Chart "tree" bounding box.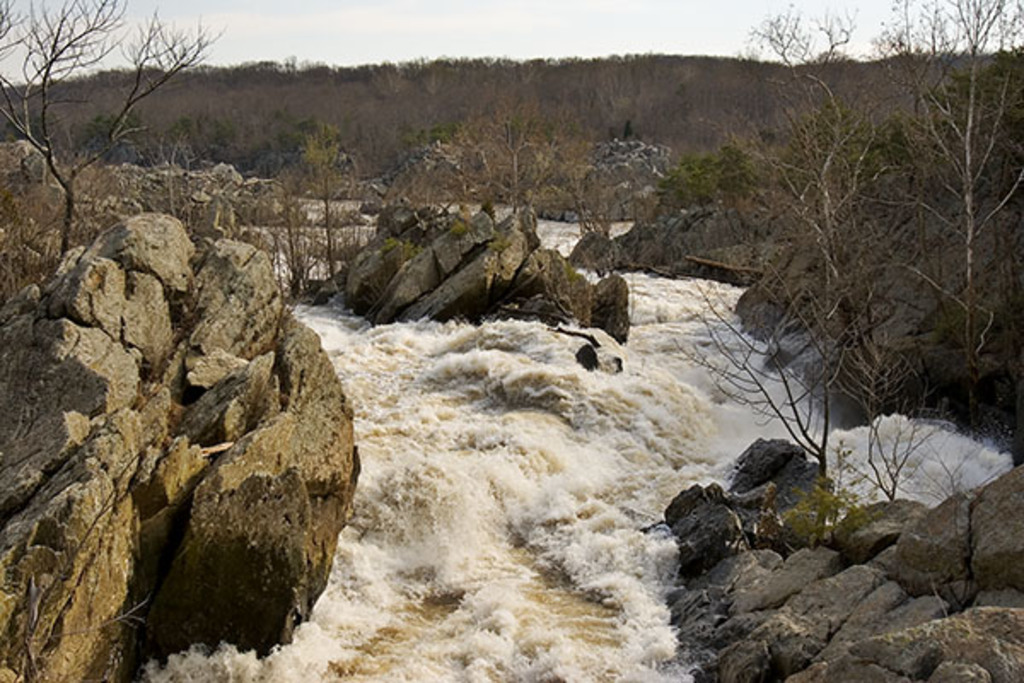
Charted: bbox=(398, 89, 601, 258).
